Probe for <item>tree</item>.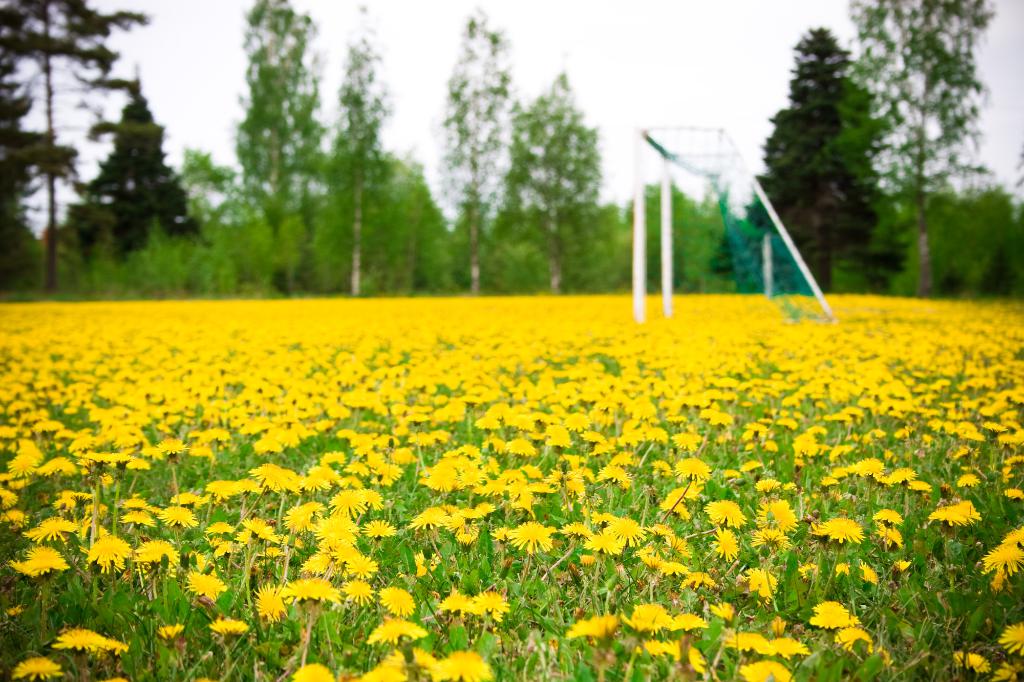
Probe result: bbox(0, 31, 44, 297).
